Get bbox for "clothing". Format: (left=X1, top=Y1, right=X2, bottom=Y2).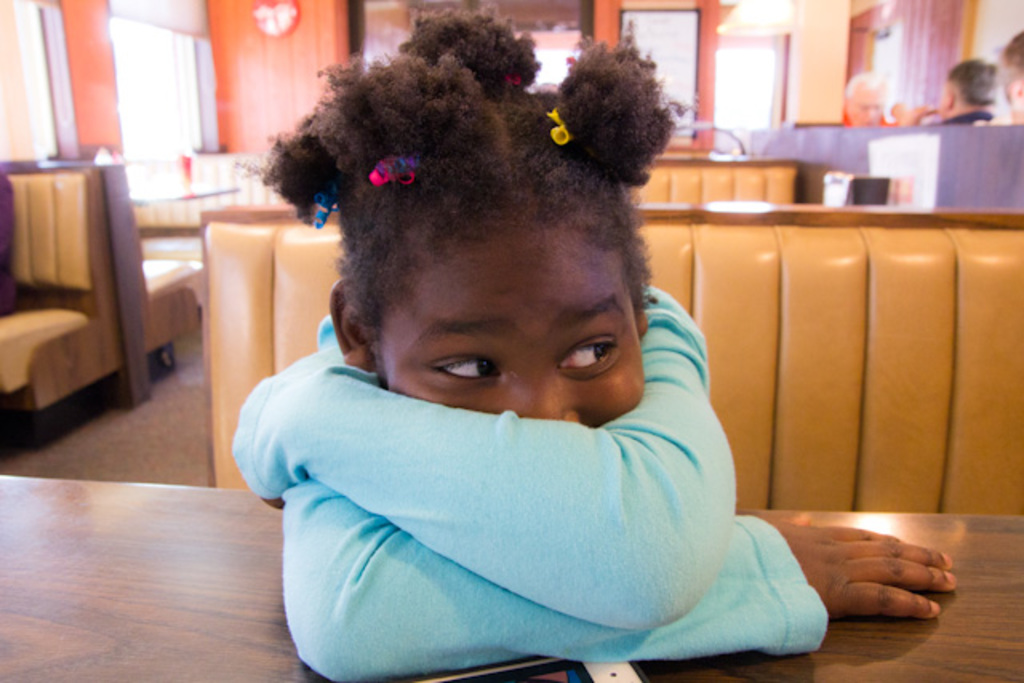
(left=939, top=114, right=998, bottom=128).
